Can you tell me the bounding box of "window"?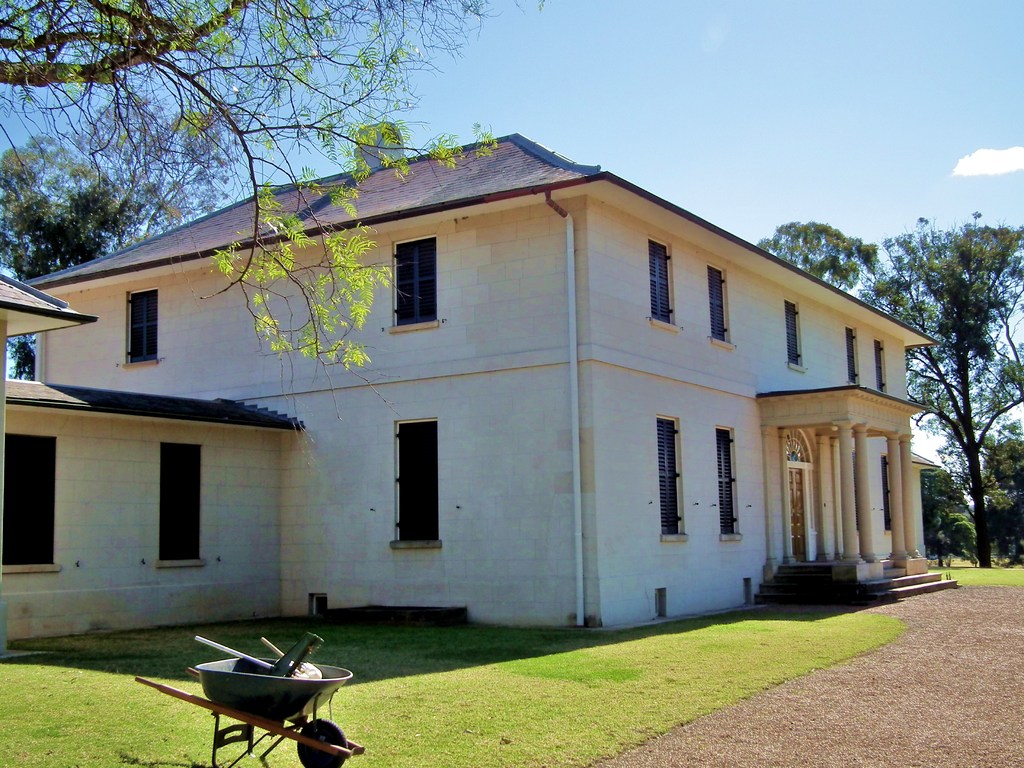
Rect(126, 287, 159, 360).
